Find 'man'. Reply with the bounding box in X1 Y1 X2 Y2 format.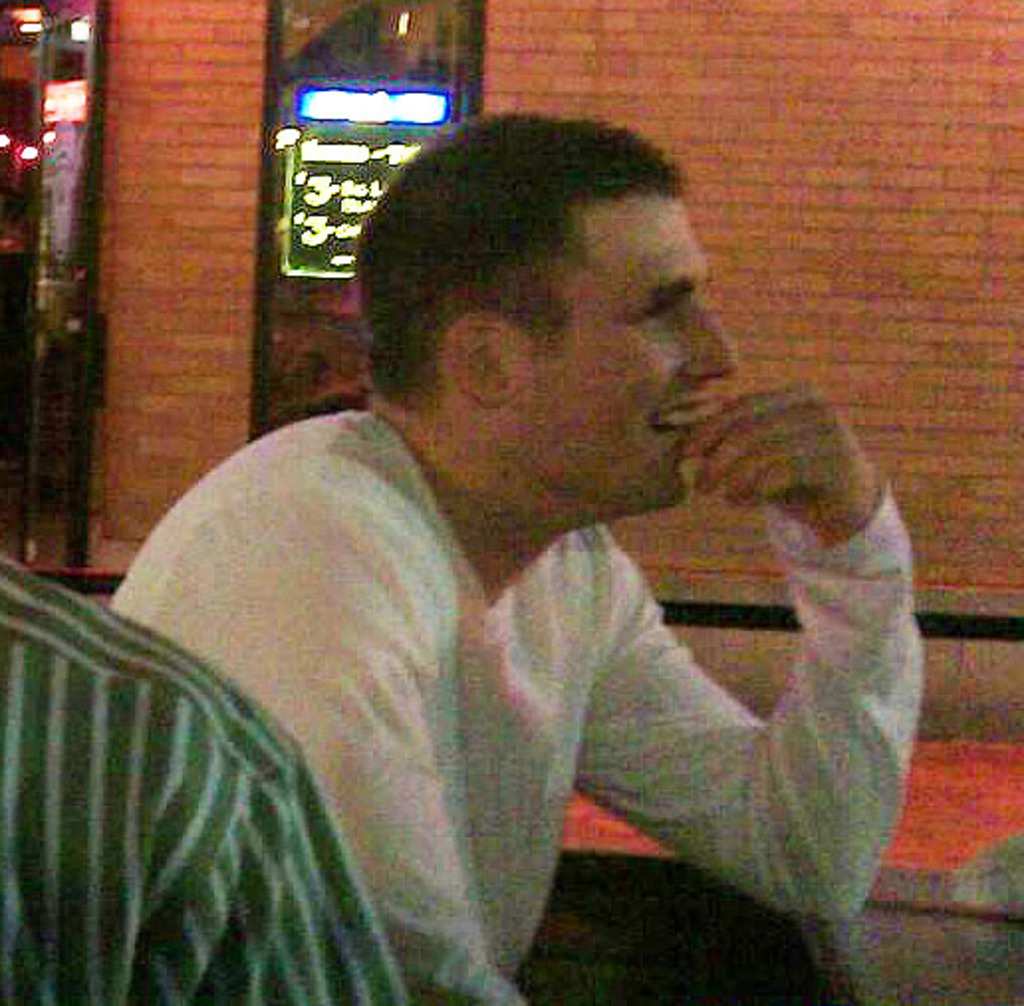
111 111 929 1004.
